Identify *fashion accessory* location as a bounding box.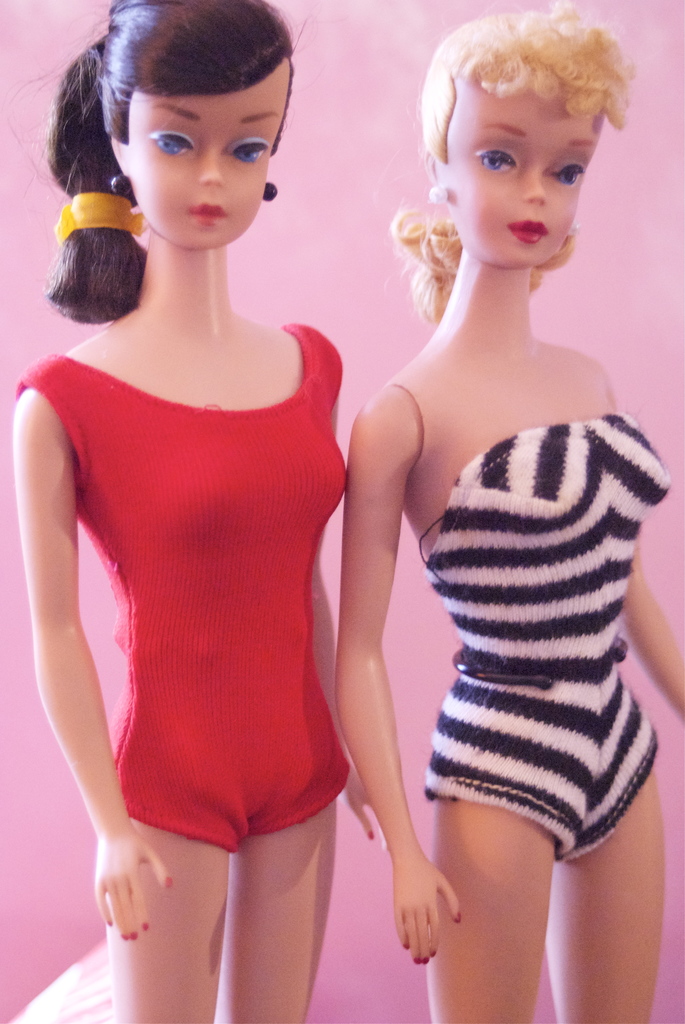
rect(52, 192, 143, 244).
